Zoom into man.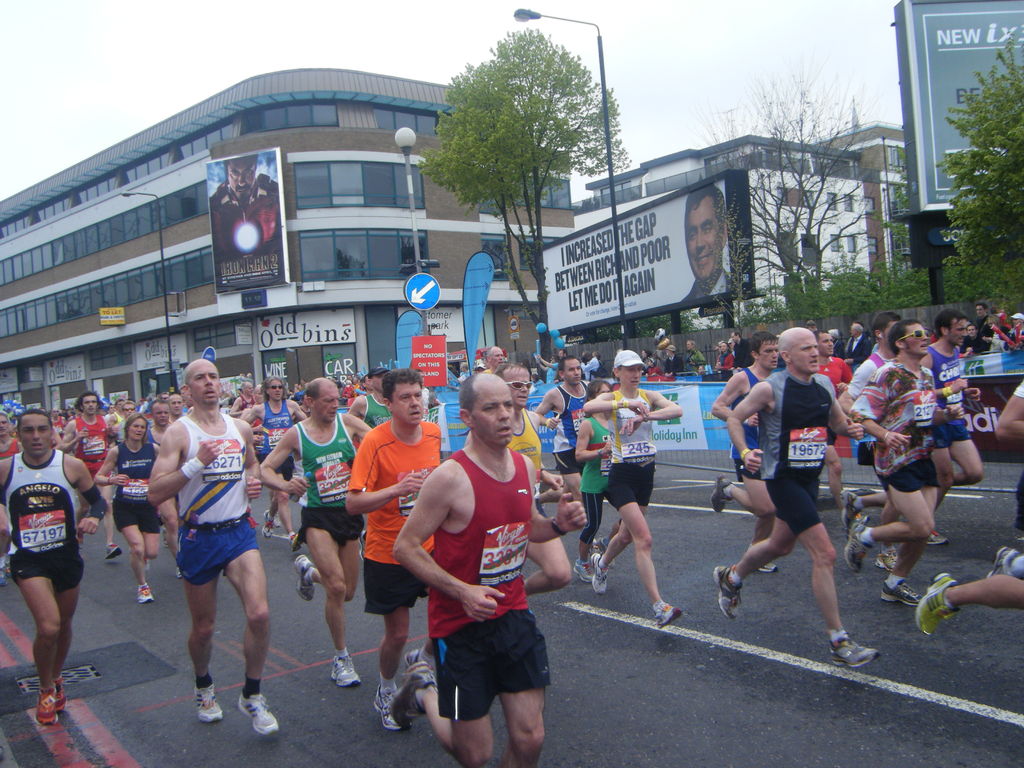
Zoom target: [0,404,109,726].
